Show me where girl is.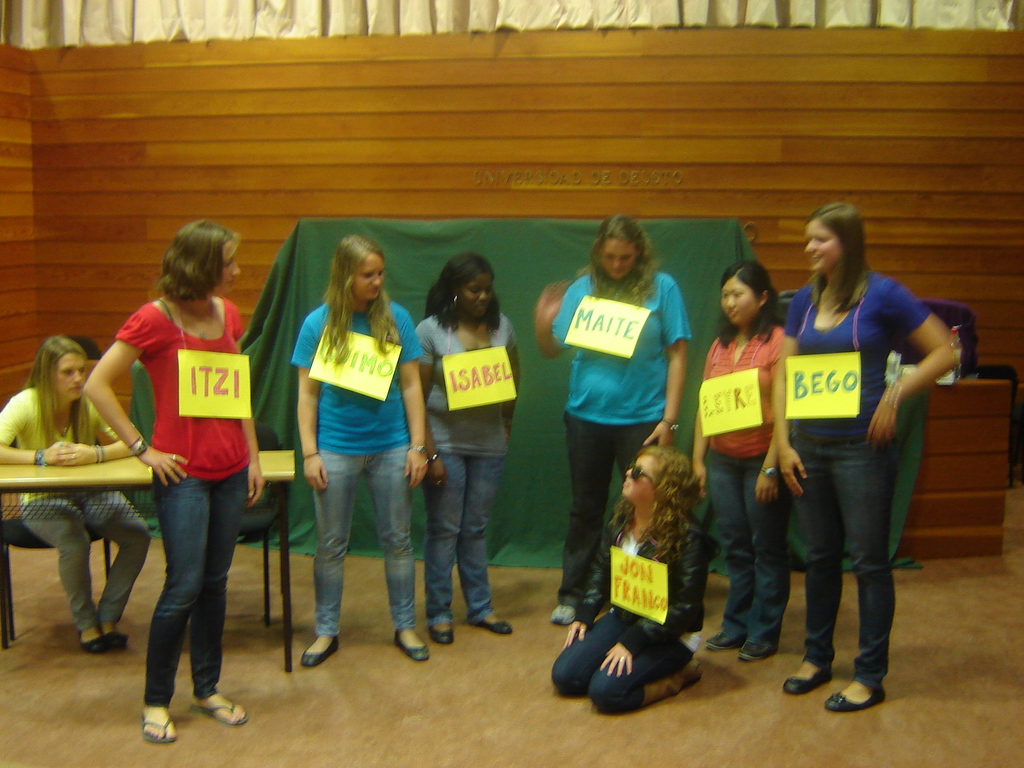
girl is at [x1=424, y1=261, x2=525, y2=642].
